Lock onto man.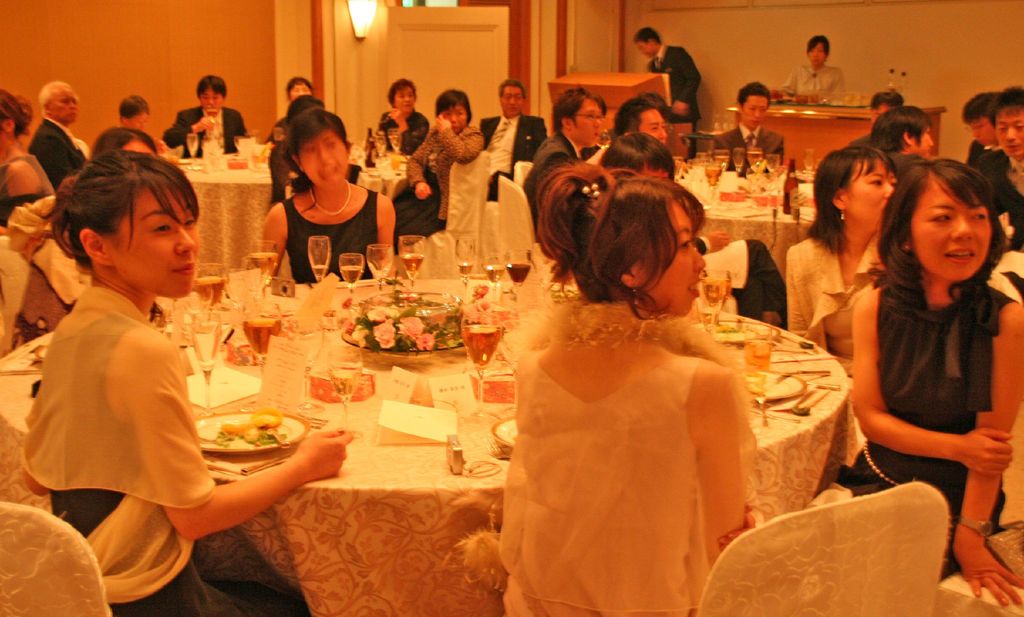
Locked: select_region(477, 81, 545, 197).
